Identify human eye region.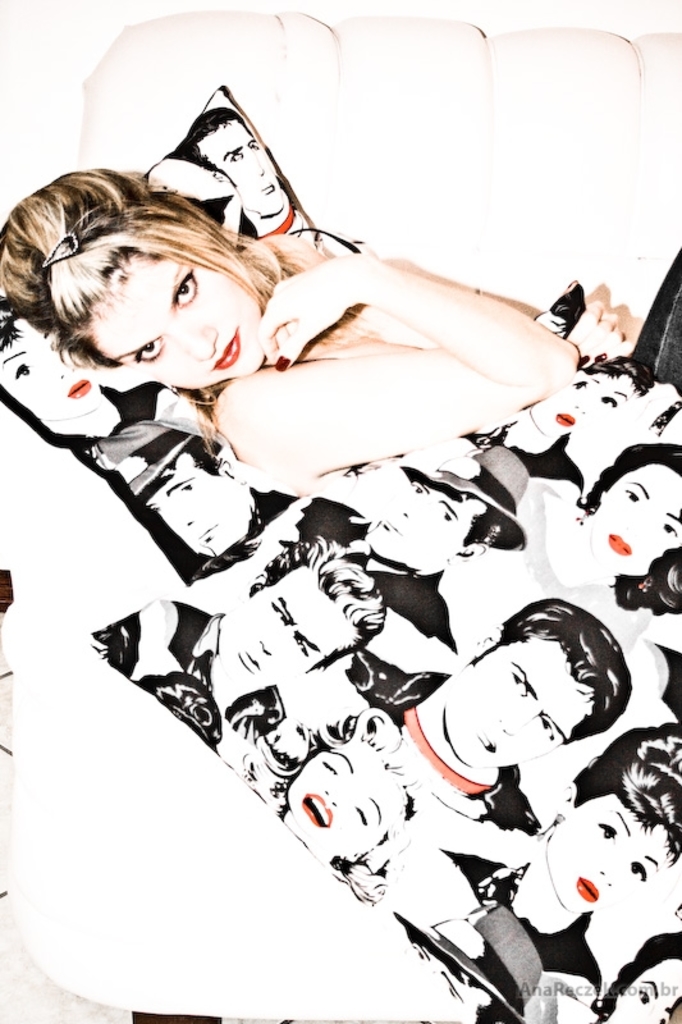
Region: <box>131,332,161,361</box>.
